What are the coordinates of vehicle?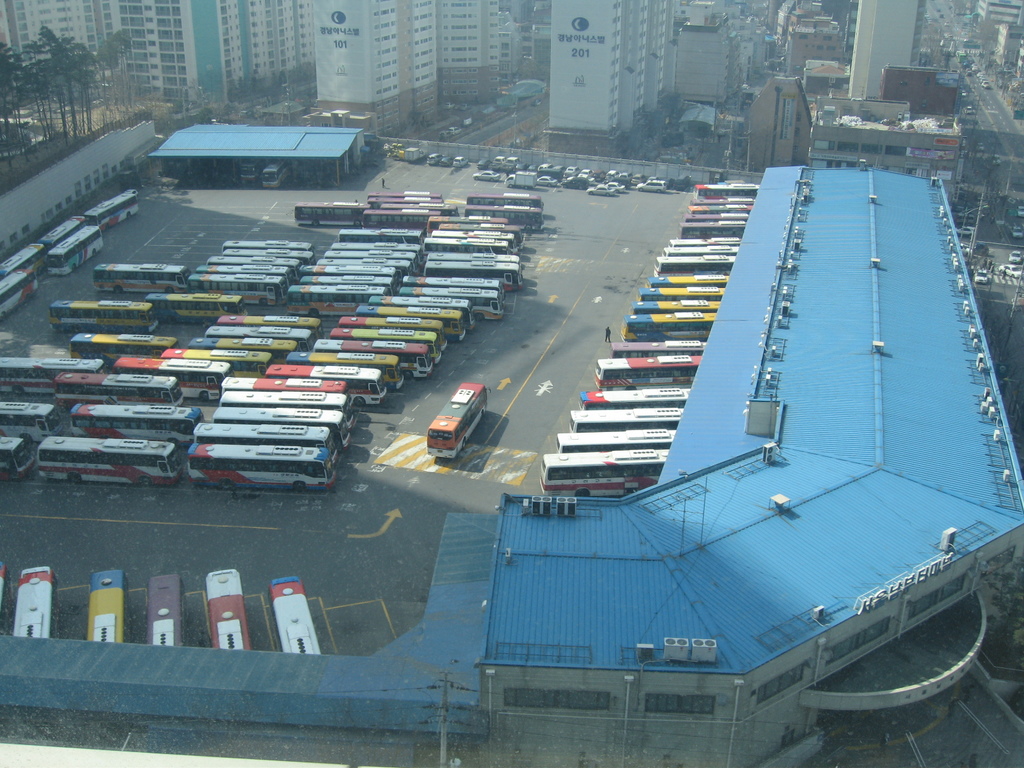
left=0, top=563, right=6, bottom=596.
